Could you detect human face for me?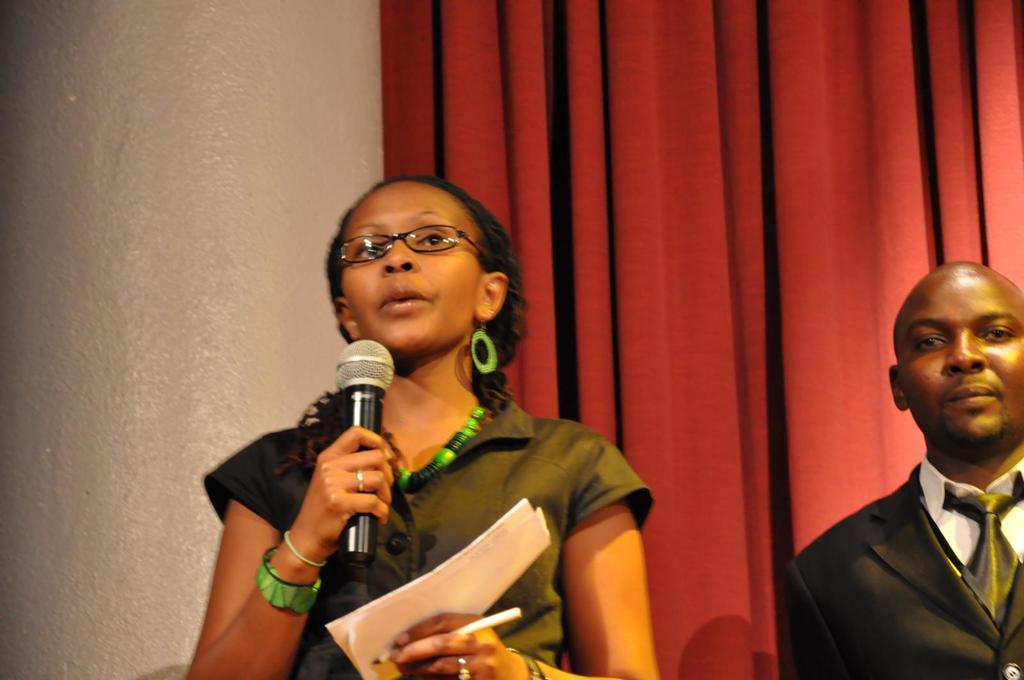
Detection result: Rect(337, 178, 479, 354).
